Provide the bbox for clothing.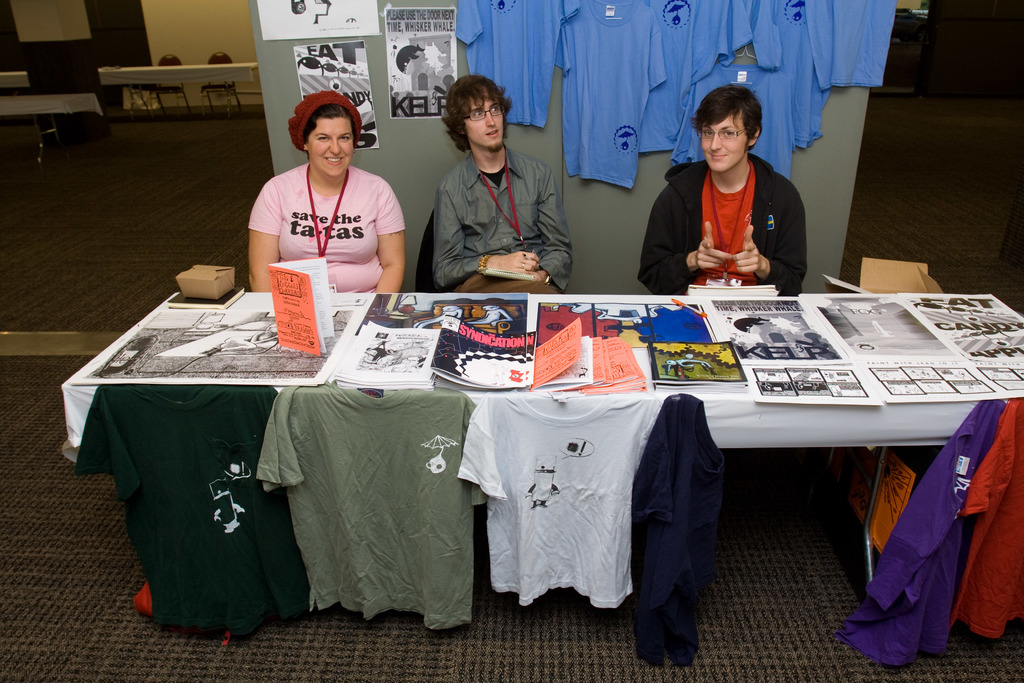
select_region(632, 391, 724, 670).
